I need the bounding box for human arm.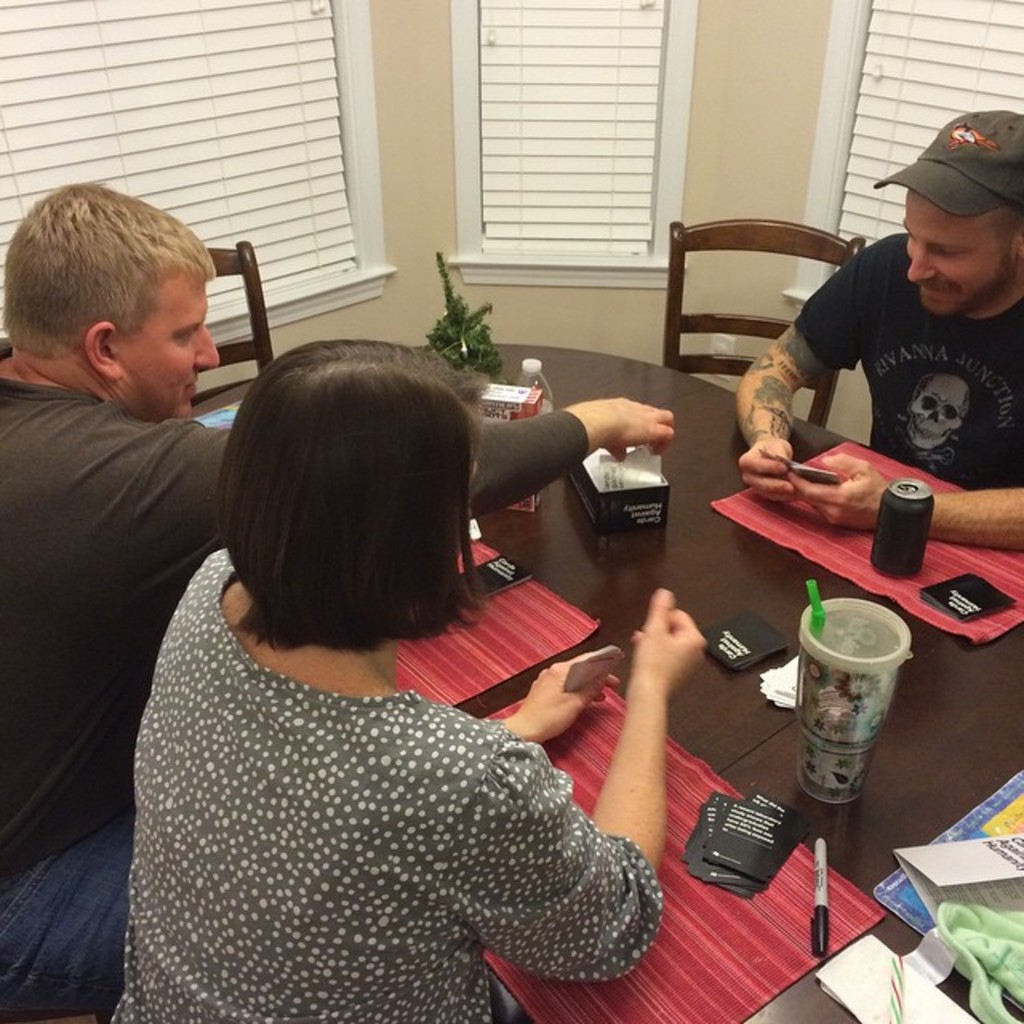
Here it is: 141/387/685/549.
